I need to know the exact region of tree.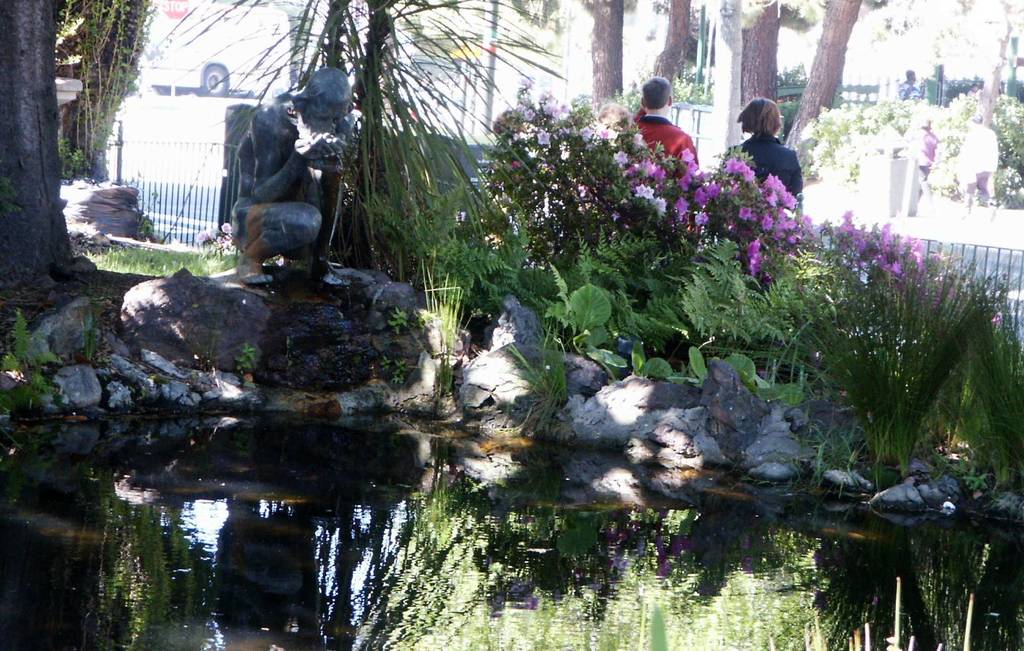
Region: box(782, 0, 866, 174).
